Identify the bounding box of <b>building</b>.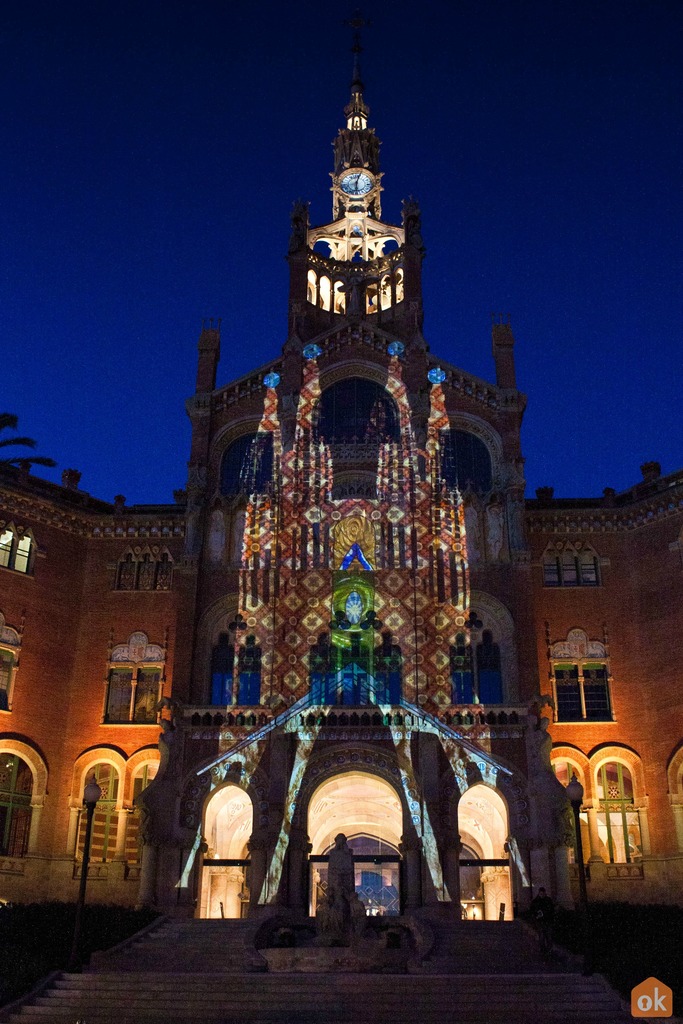
<box>0,3,682,1023</box>.
